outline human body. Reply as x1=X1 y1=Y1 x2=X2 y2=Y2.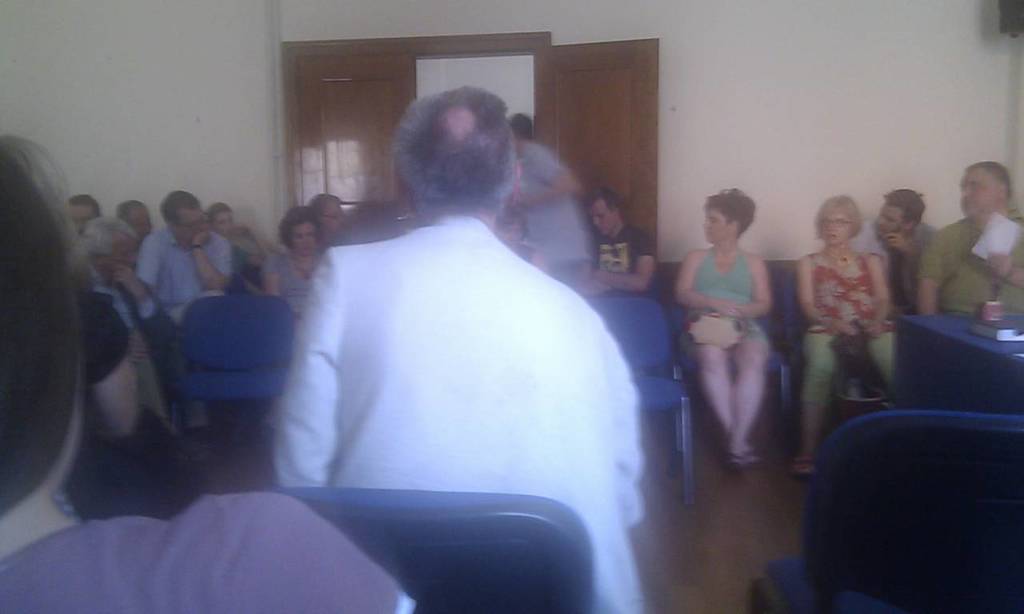
x1=790 y1=249 x2=892 y2=481.
